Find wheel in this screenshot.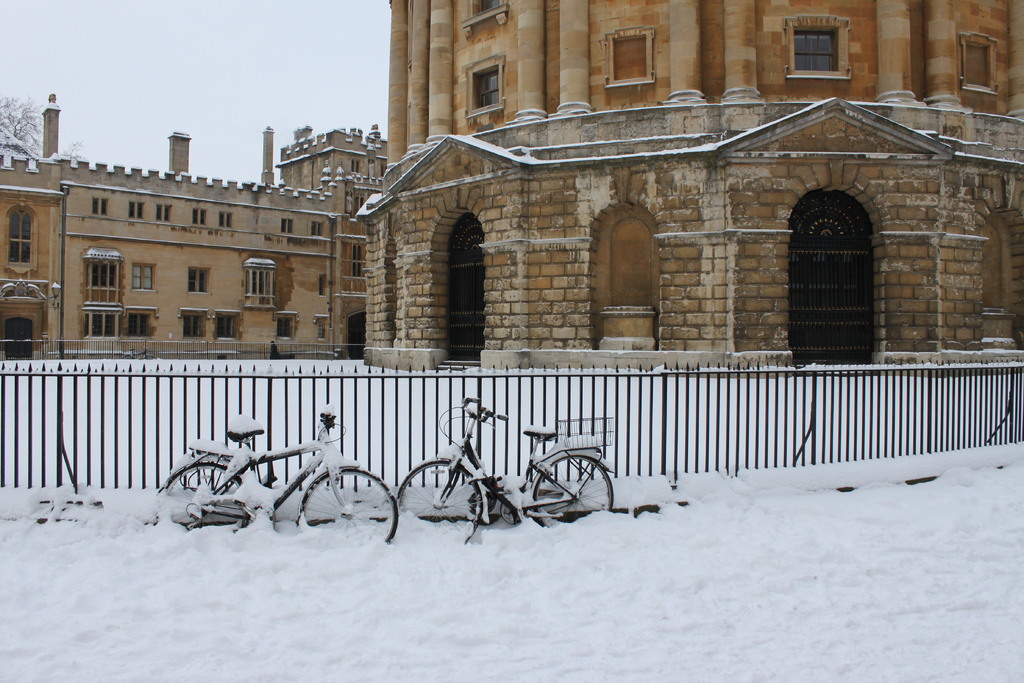
The bounding box for wheel is 396/459/481/542.
